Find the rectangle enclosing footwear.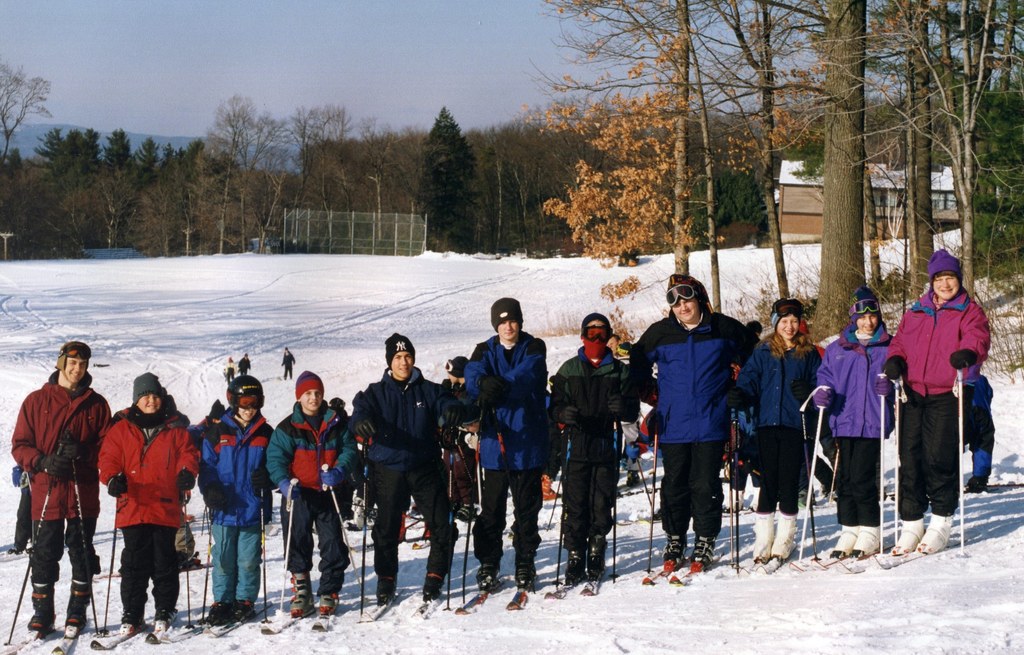
766, 501, 789, 566.
